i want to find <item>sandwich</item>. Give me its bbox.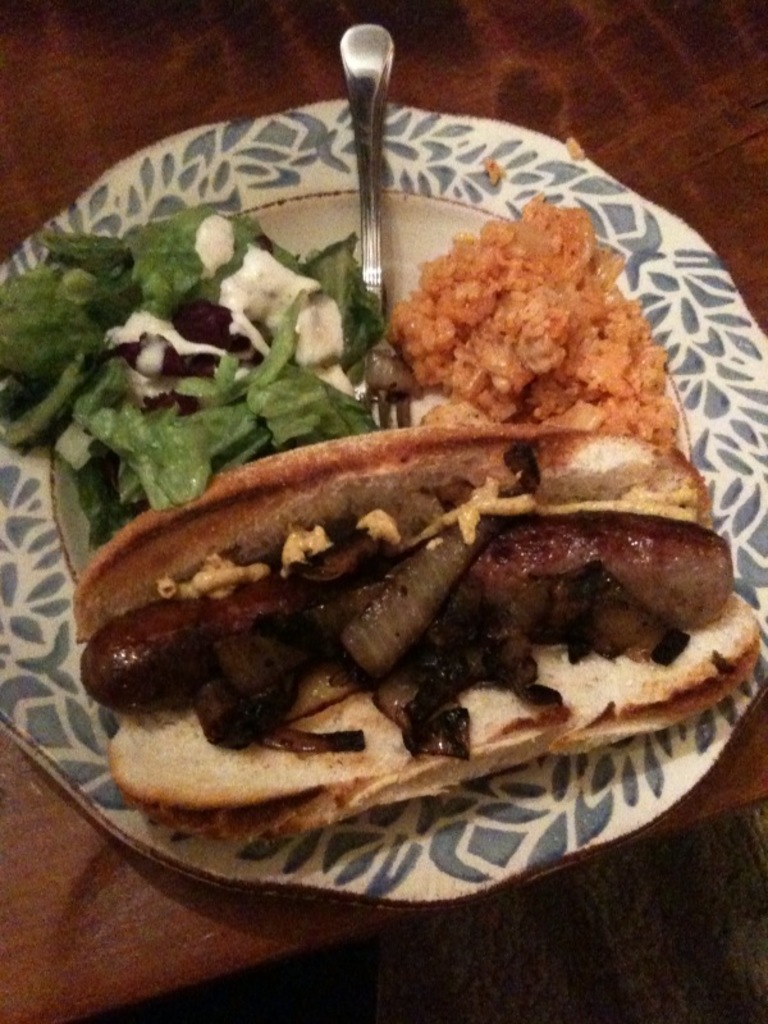
crop(65, 415, 764, 842).
